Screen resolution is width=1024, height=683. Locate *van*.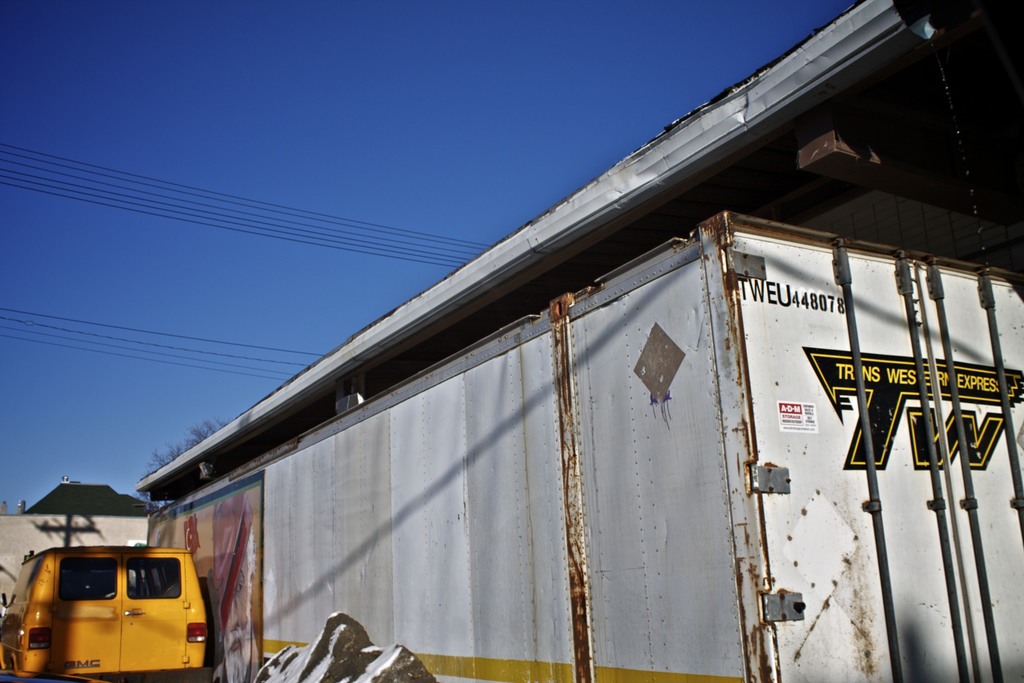
<region>0, 541, 214, 679</region>.
